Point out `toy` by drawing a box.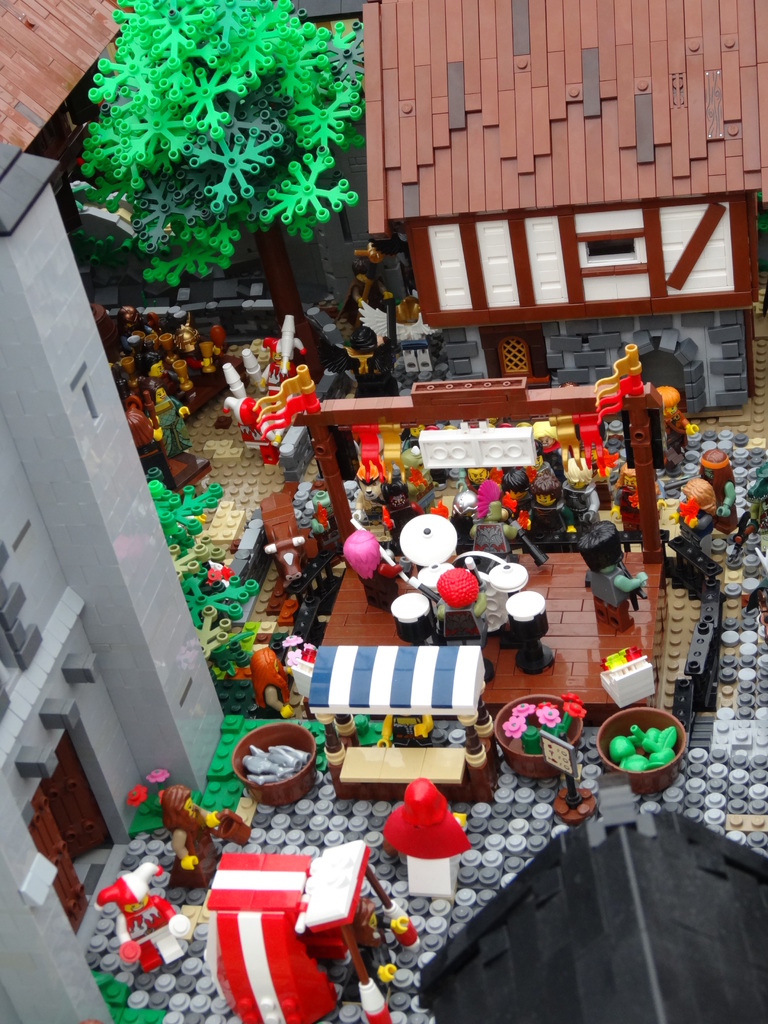
(499,467,532,531).
